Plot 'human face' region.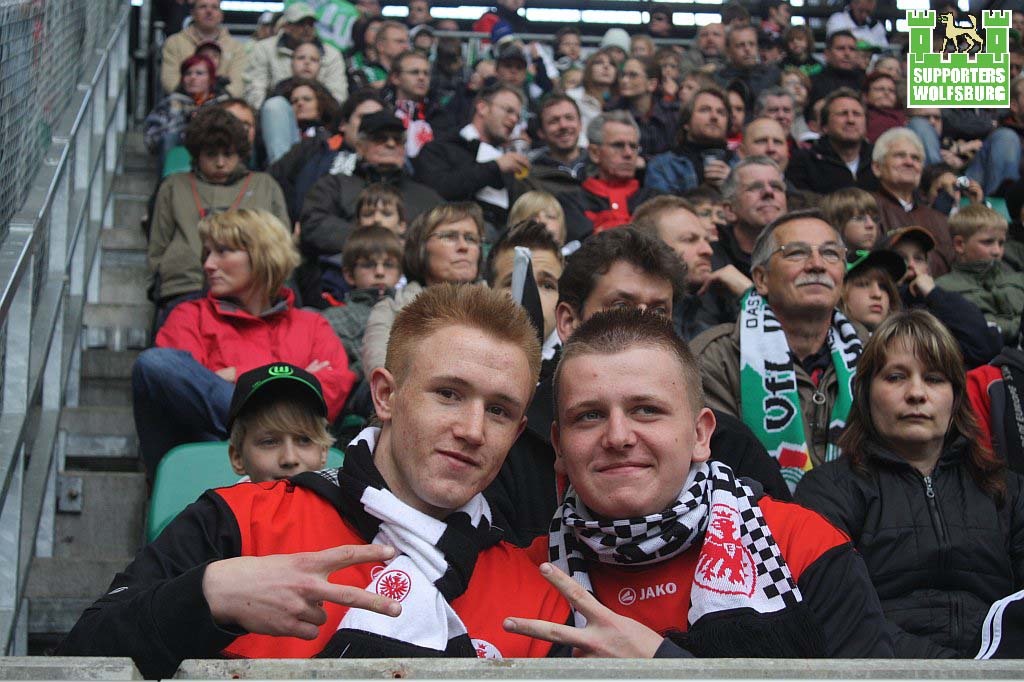
Plotted at [left=729, top=161, right=791, bottom=228].
